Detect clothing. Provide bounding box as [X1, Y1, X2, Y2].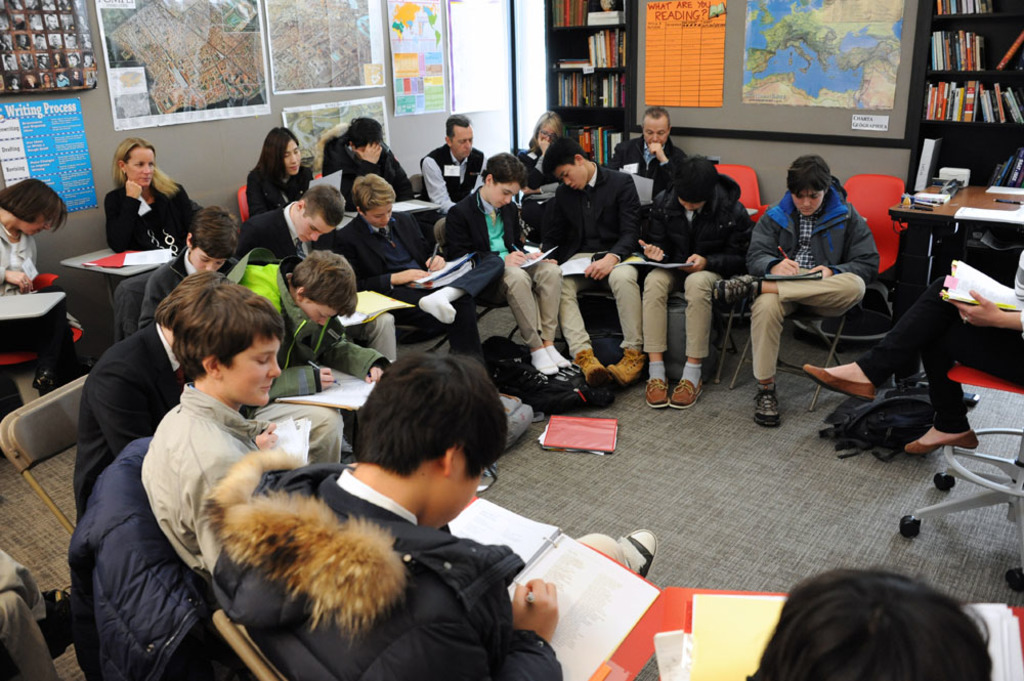
[75, 7, 86, 13].
